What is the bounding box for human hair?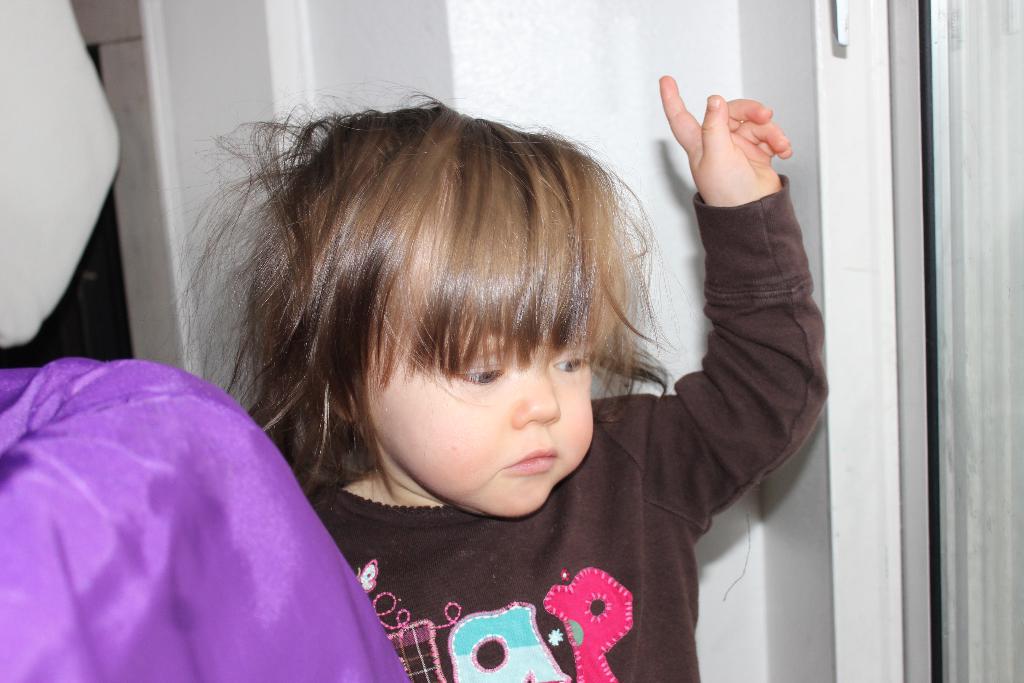
<box>225,101,660,534</box>.
